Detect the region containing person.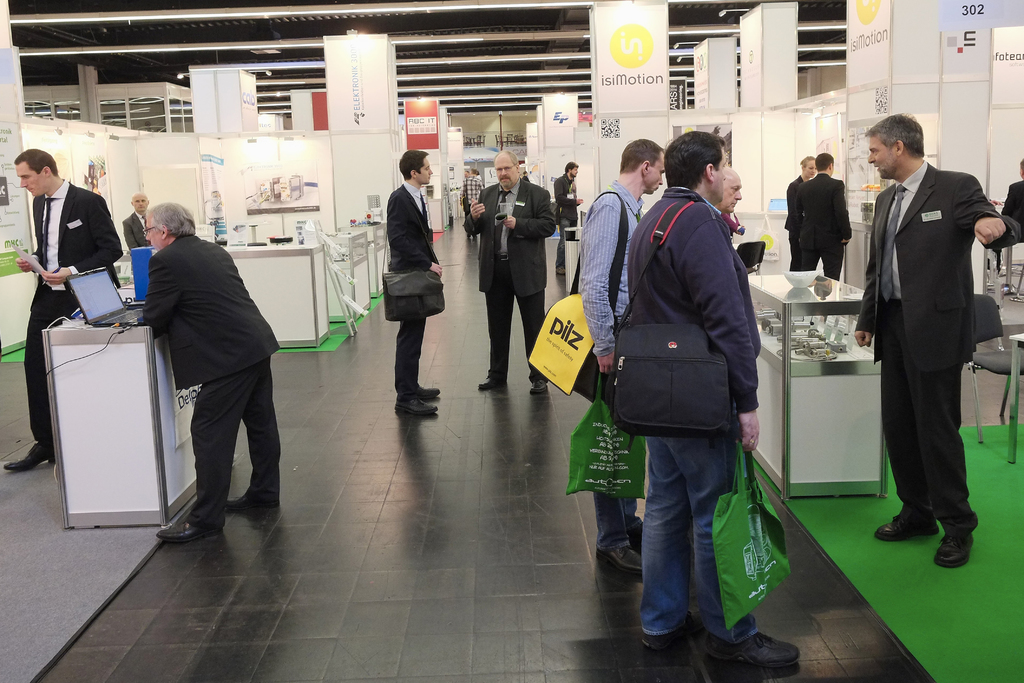
(556,158,593,255).
